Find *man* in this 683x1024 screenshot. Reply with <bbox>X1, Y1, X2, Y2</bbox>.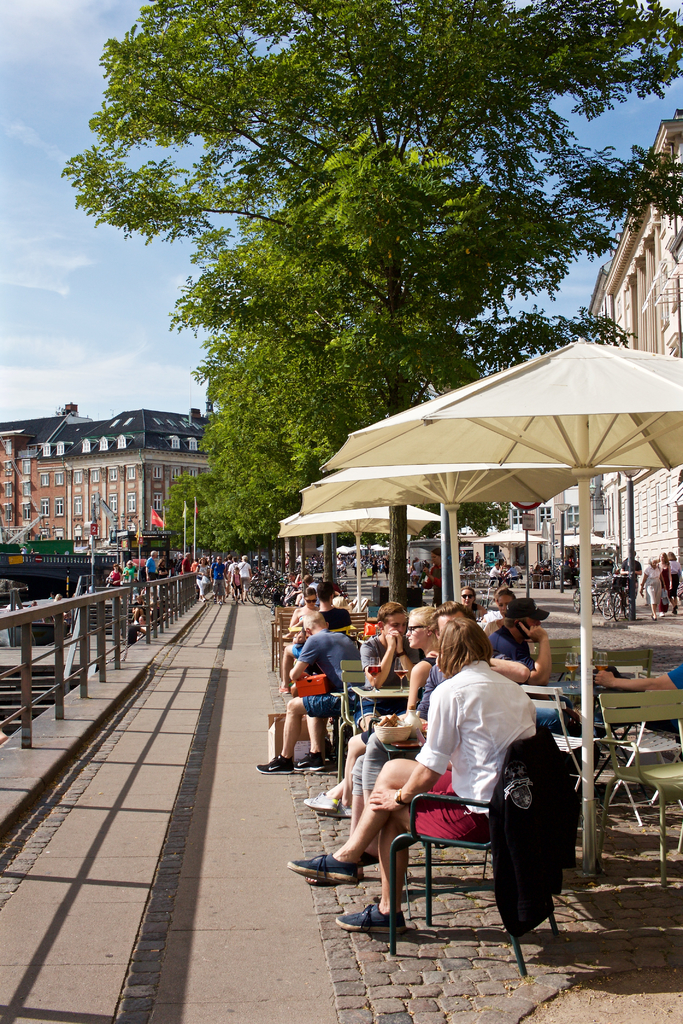
<bbox>145, 548, 157, 580</bbox>.
